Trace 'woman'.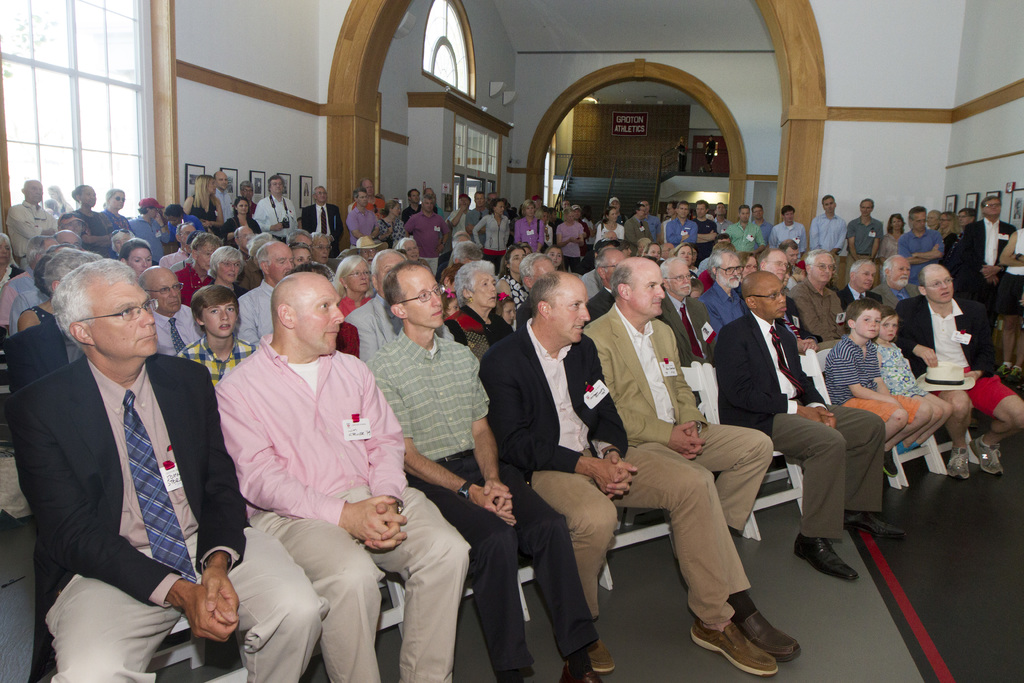
Traced to [329, 254, 374, 359].
